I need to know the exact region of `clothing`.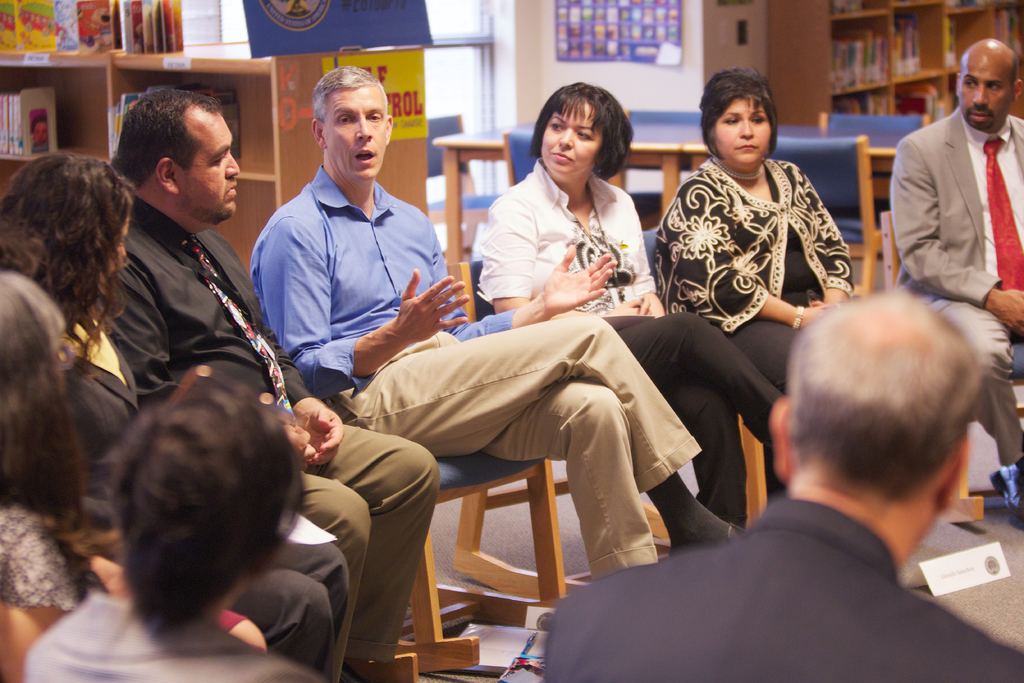
Region: x1=666 y1=126 x2=854 y2=368.
